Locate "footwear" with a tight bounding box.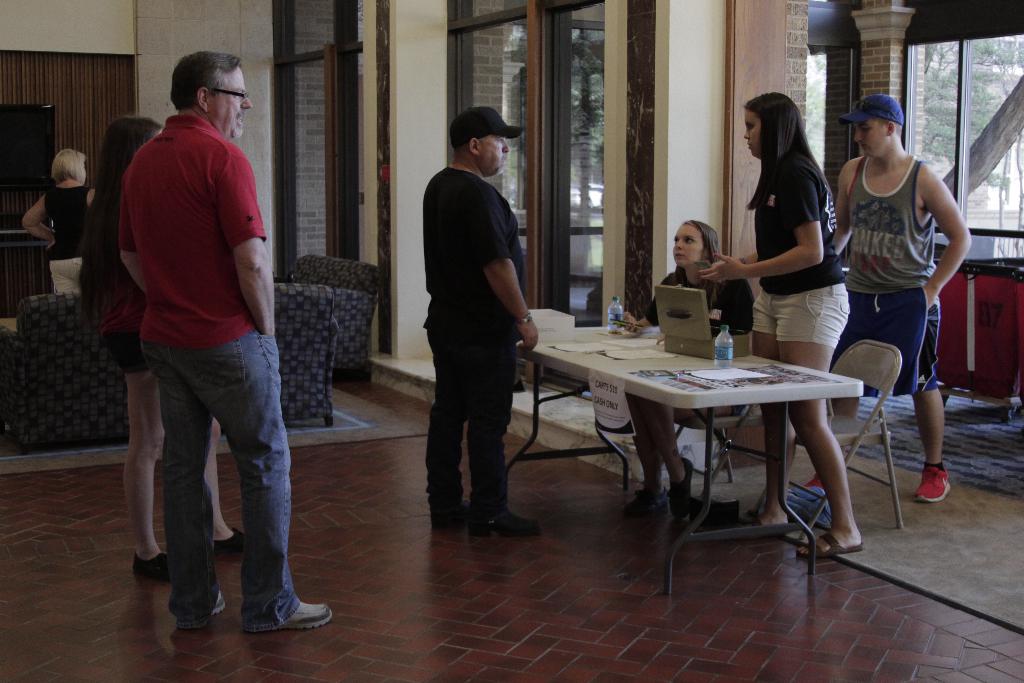
915:468:951:503.
